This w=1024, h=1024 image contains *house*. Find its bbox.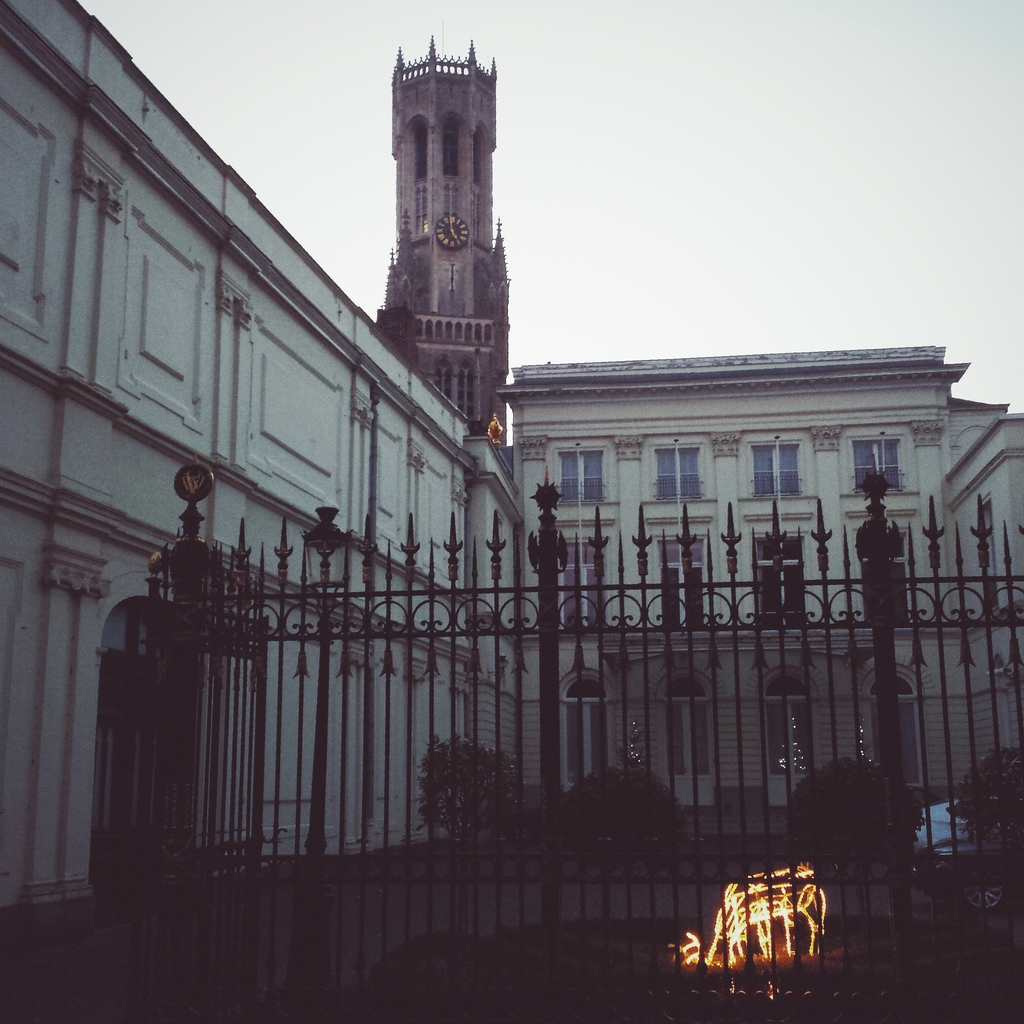
BBox(408, 311, 1000, 746).
